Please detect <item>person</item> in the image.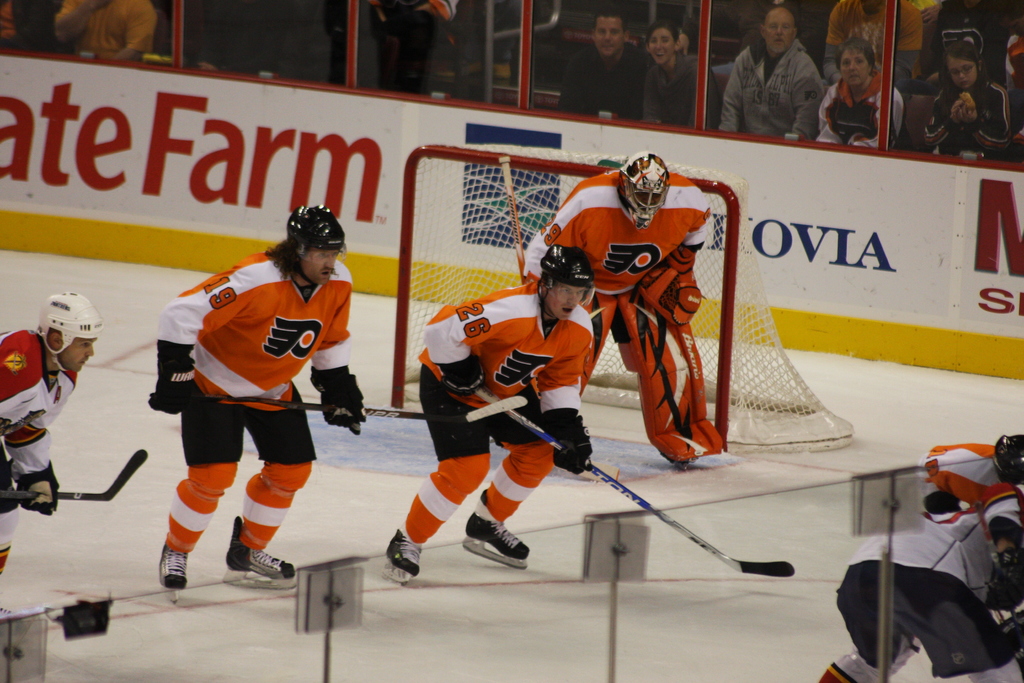
(x1=403, y1=254, x2=596, y2=583).
